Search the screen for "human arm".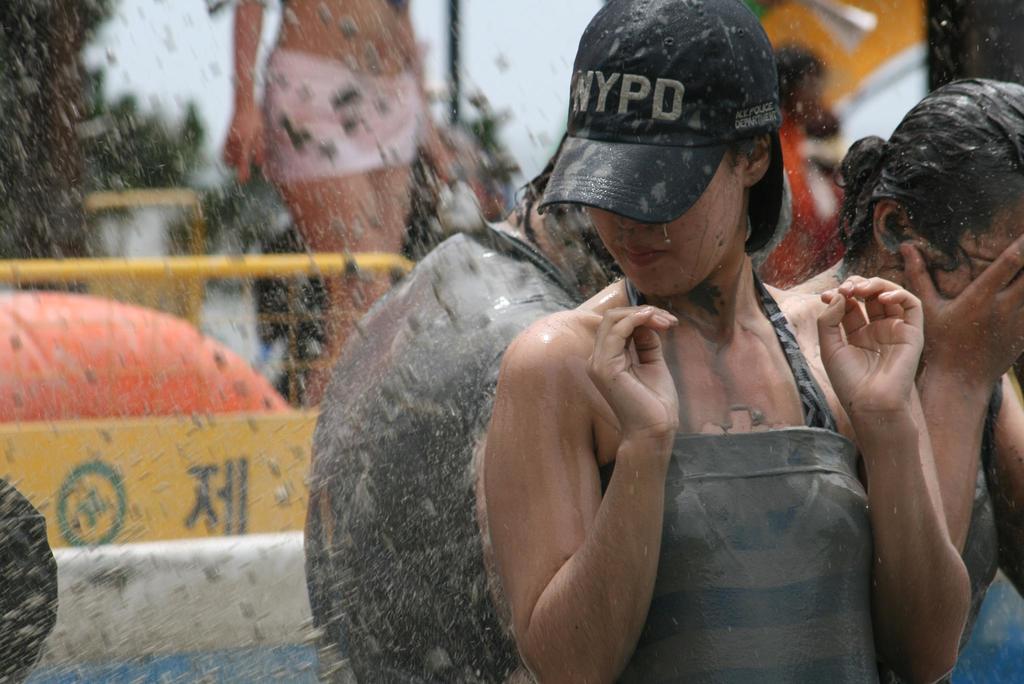
Found at region(210, 0, 292, 187).
